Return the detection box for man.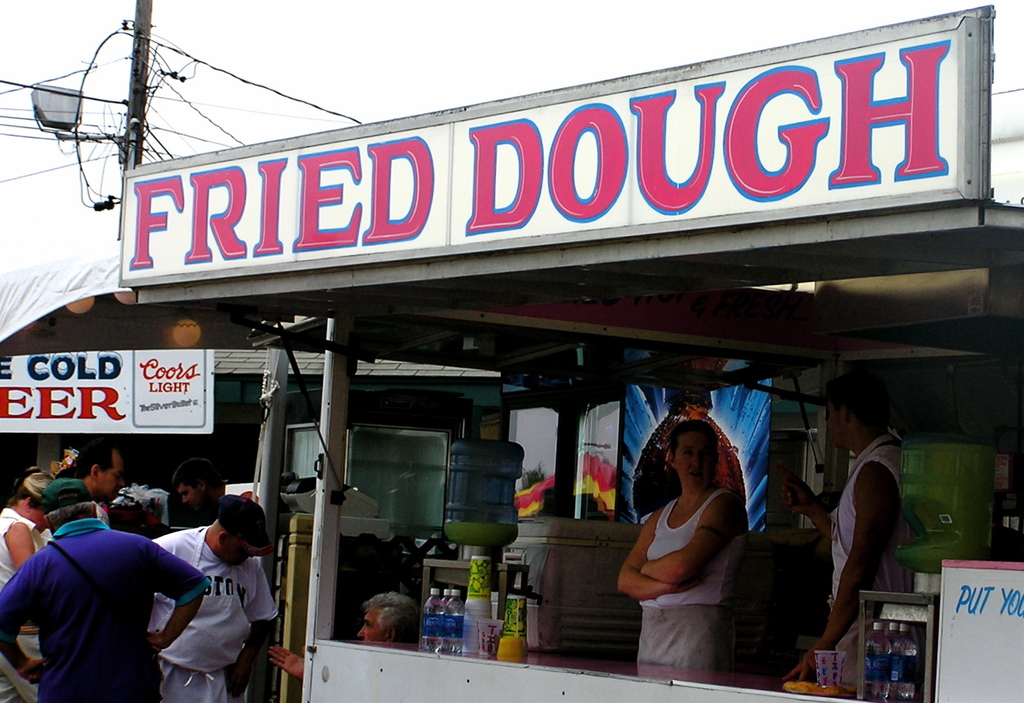
x1=173 y1=455 x2=233 y2=524.
